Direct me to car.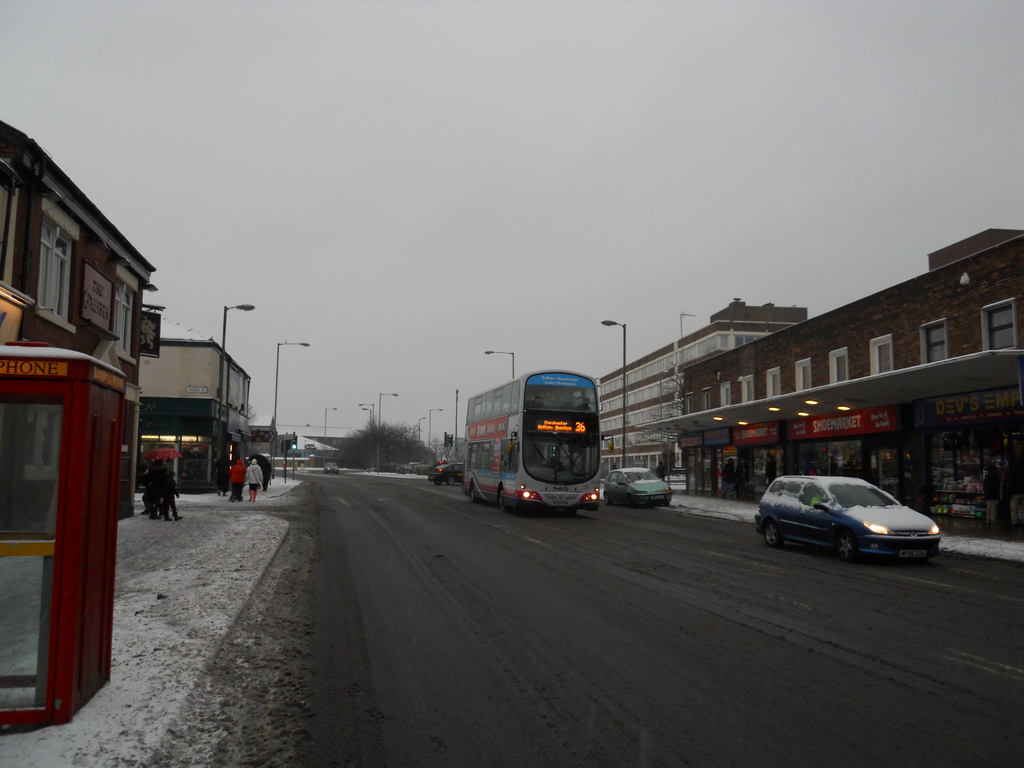
Direction: Rect(428, 463, 461, 484).
